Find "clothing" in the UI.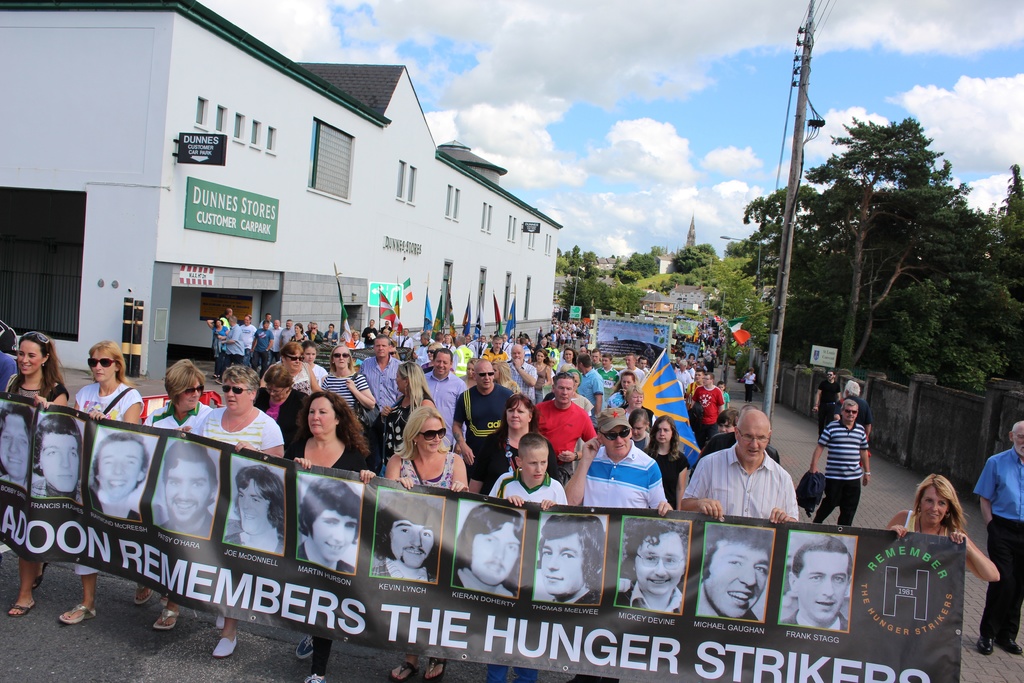
UI element at 322/372/372/438.
